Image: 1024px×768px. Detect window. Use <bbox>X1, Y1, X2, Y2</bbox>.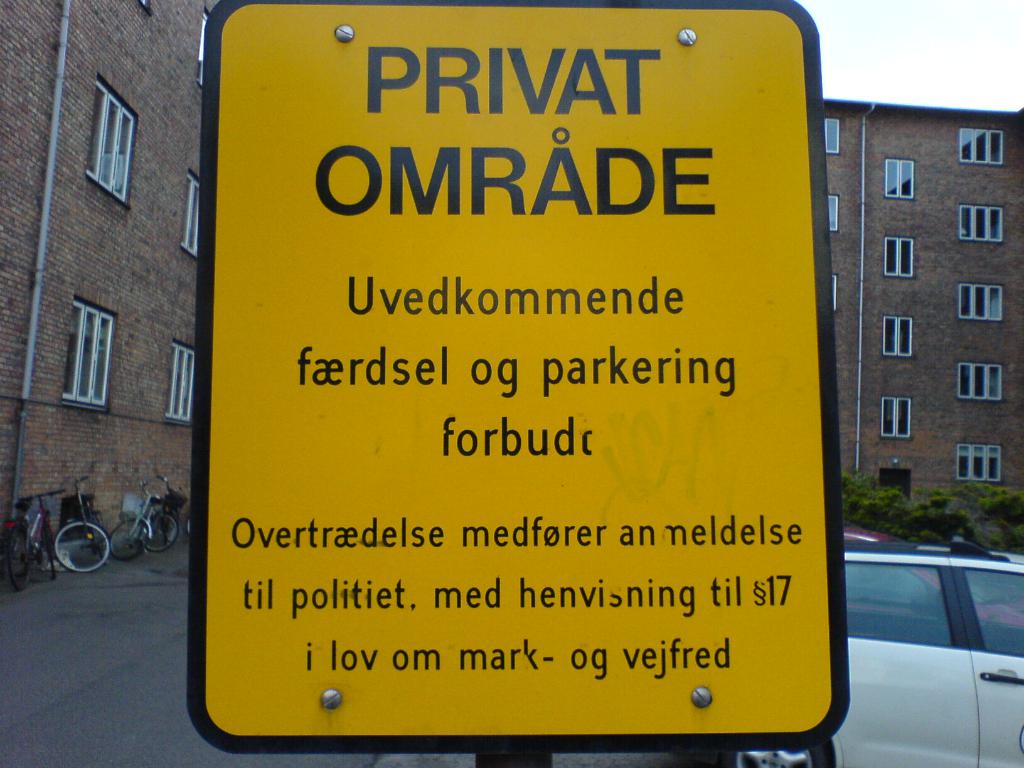
<bbox>957, 363, 999, 400</bbox>.
